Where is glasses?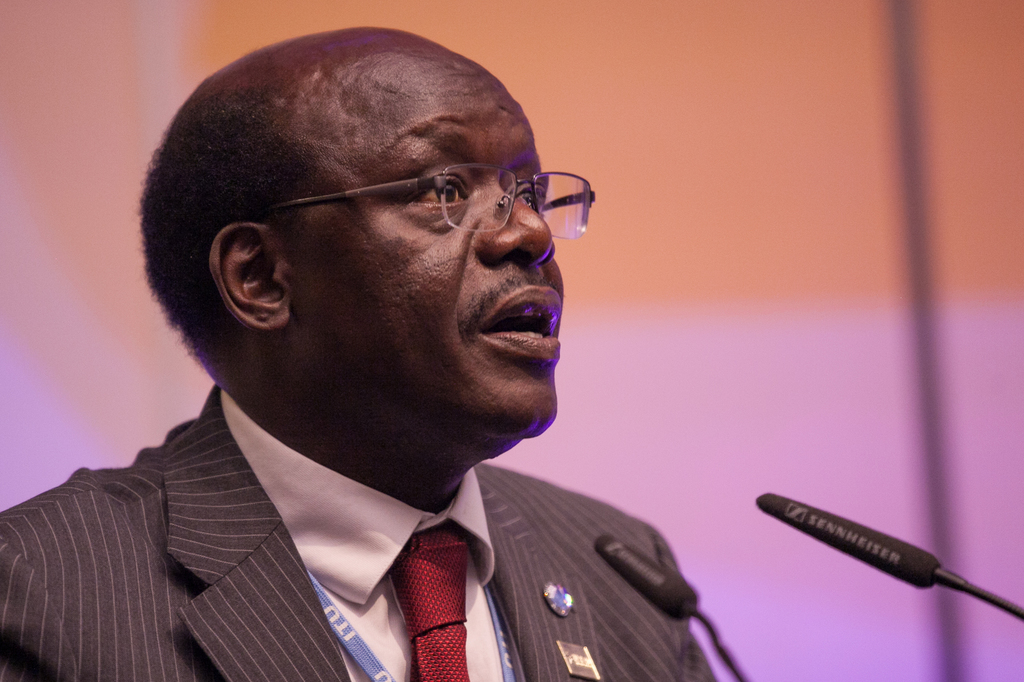
[257,162,596,241].
